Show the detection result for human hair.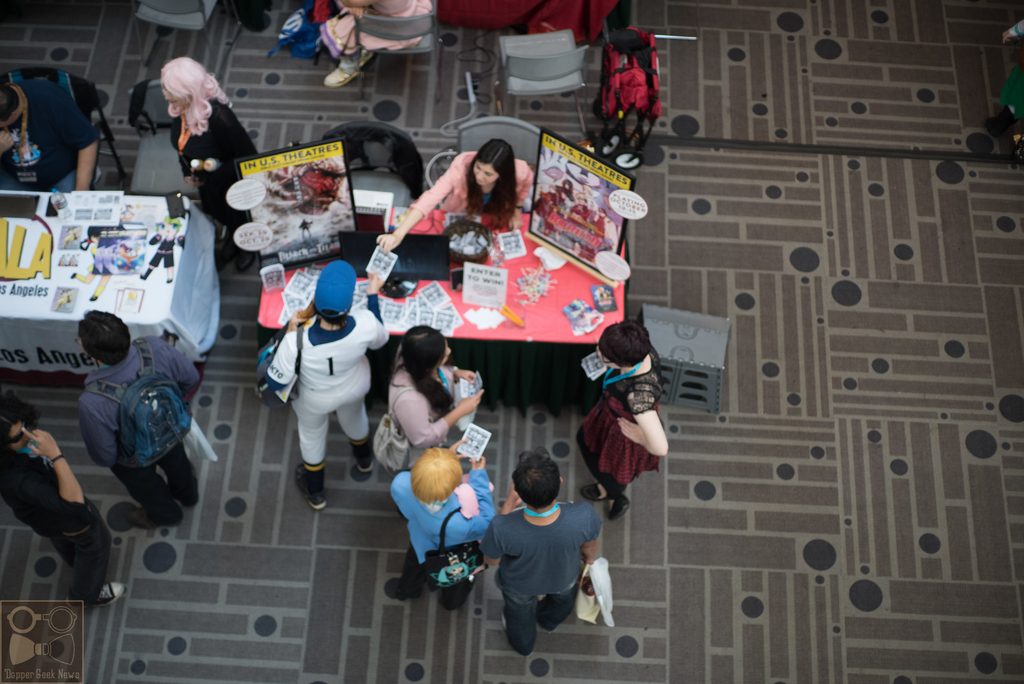
rect(159, 53, 218, 141).
